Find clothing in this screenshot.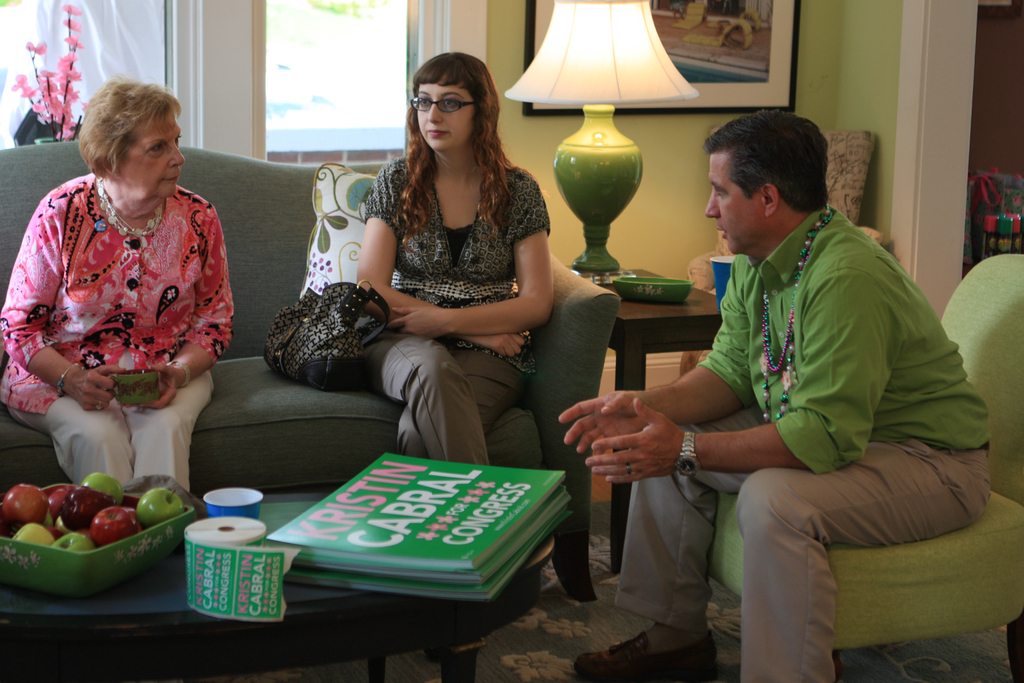
The bounding box for clothing is detection(355, 142, 552, 467).
